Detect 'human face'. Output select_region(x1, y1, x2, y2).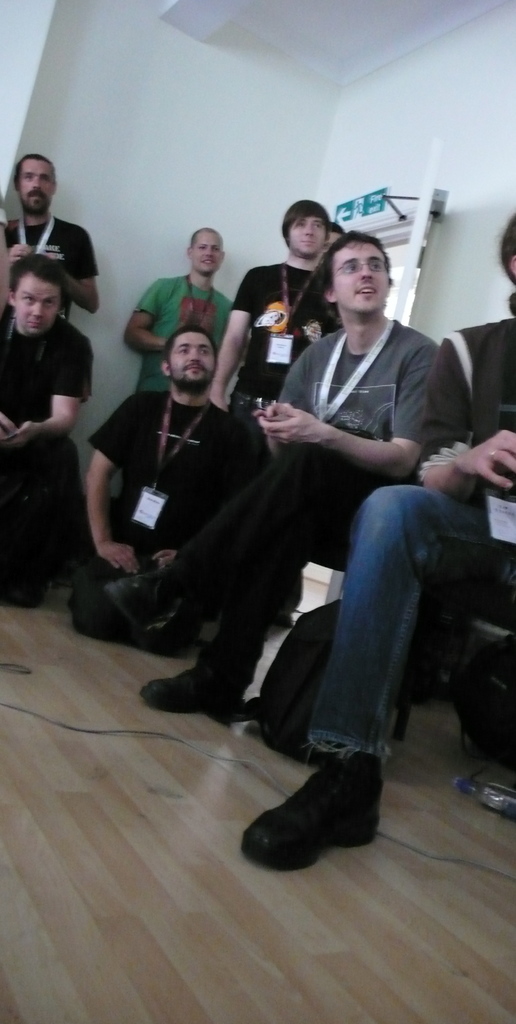
select_region(14, 273, 61, 338).
